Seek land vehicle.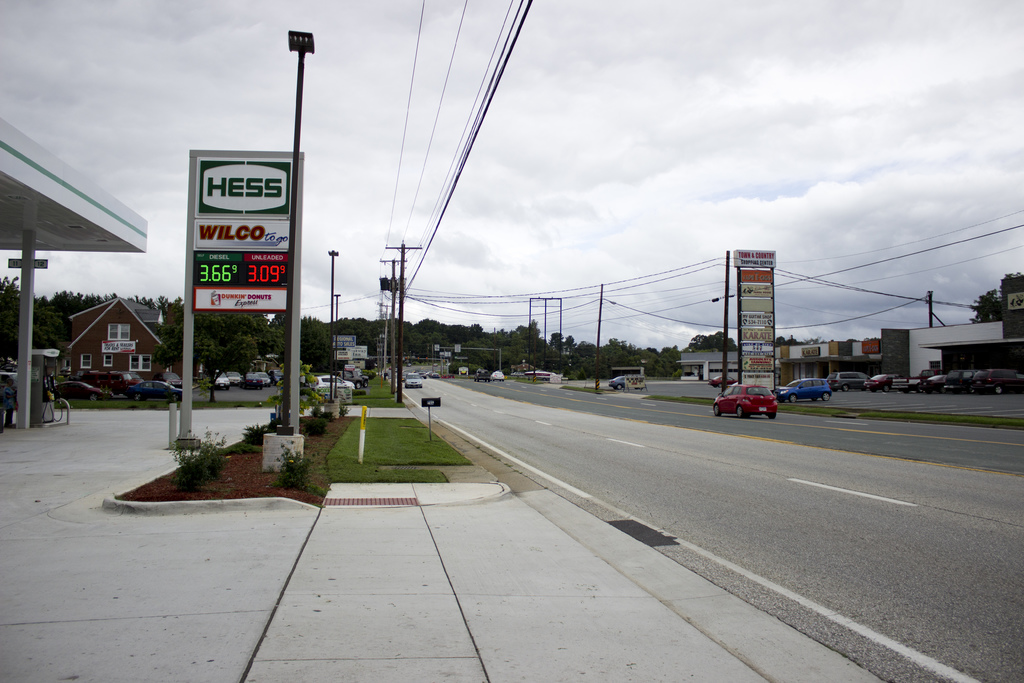
<box>943,364,981,397</box>.
